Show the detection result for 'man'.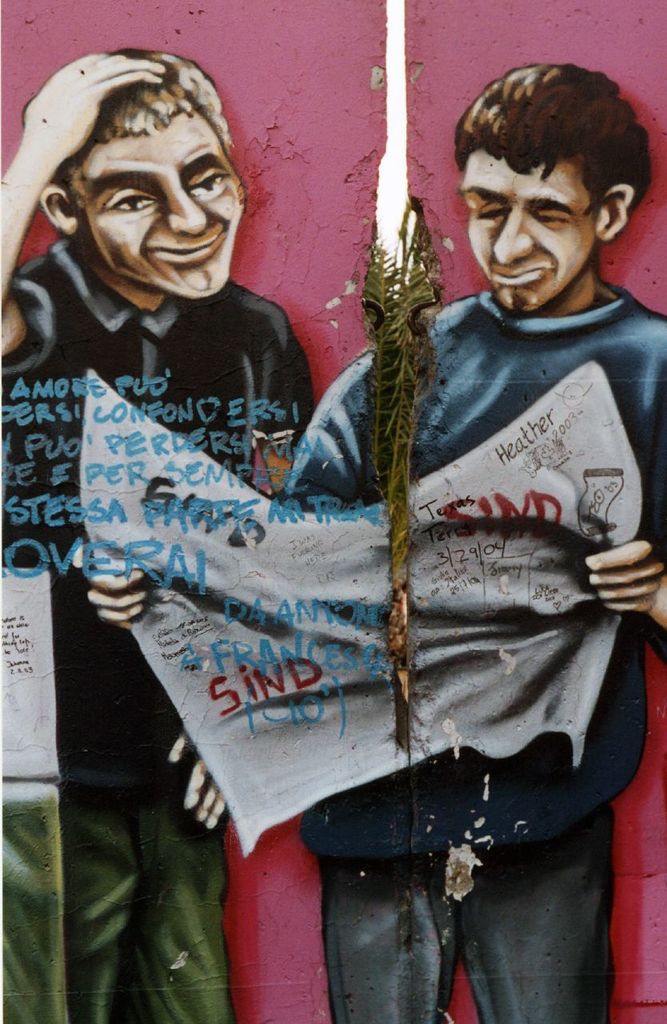
<region>84, 63, 666, 1023</region>.
